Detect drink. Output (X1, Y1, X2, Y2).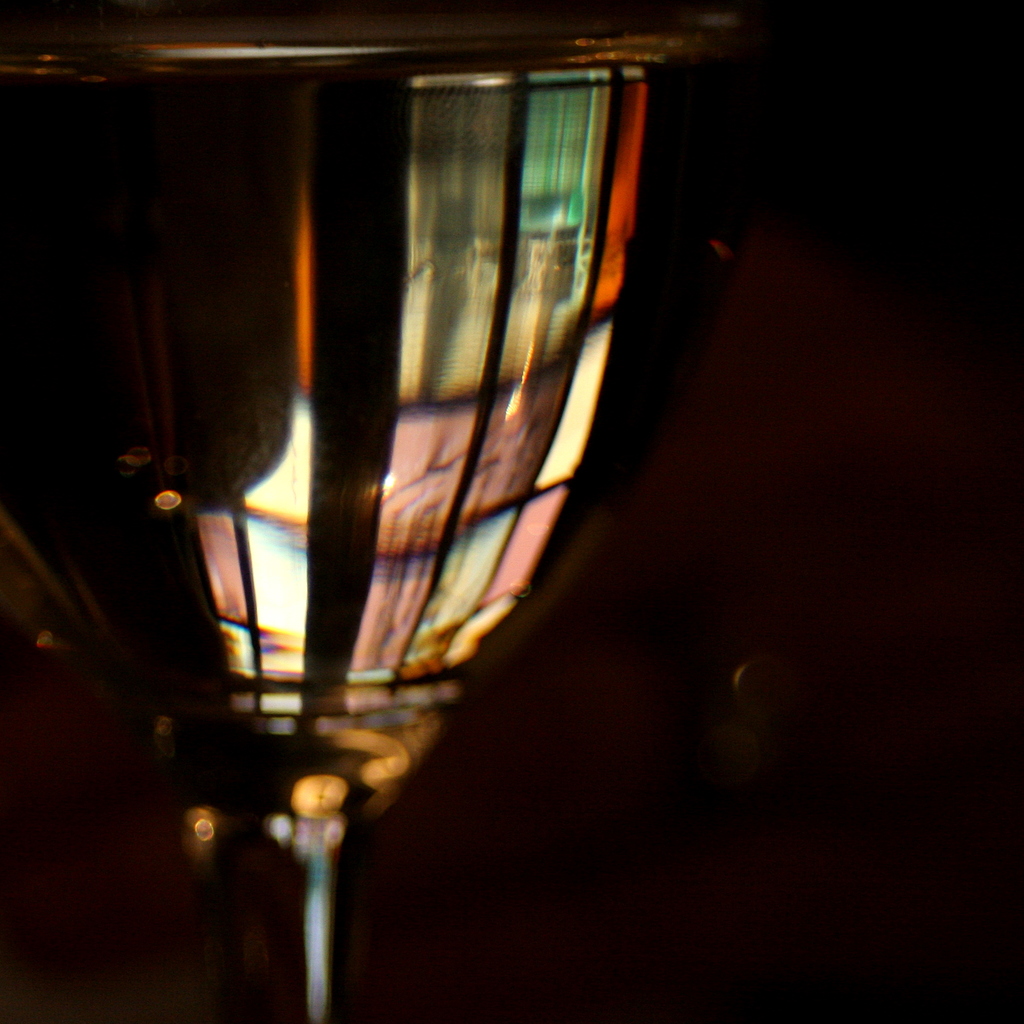
(0, 17, 772, 827).
